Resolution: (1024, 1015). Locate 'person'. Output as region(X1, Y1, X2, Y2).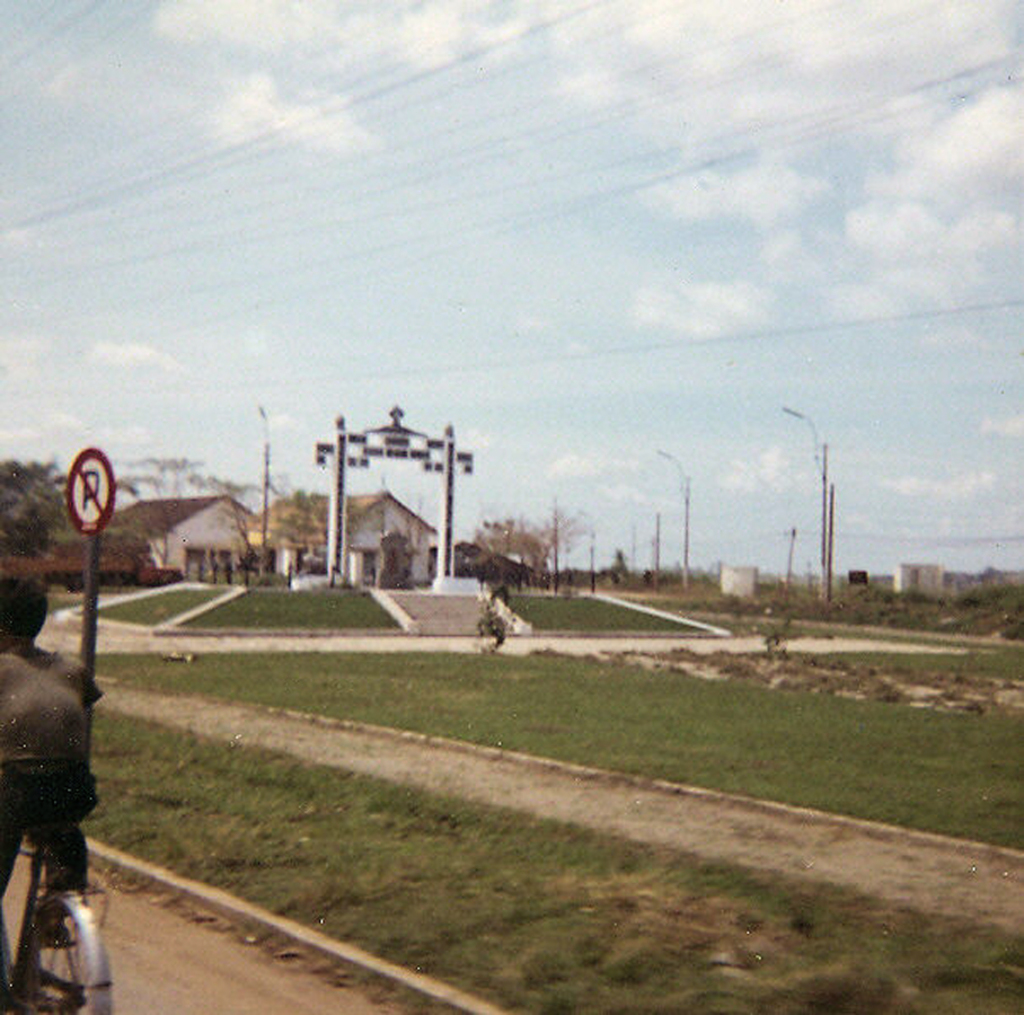
region(0, 570, 107, 960).
